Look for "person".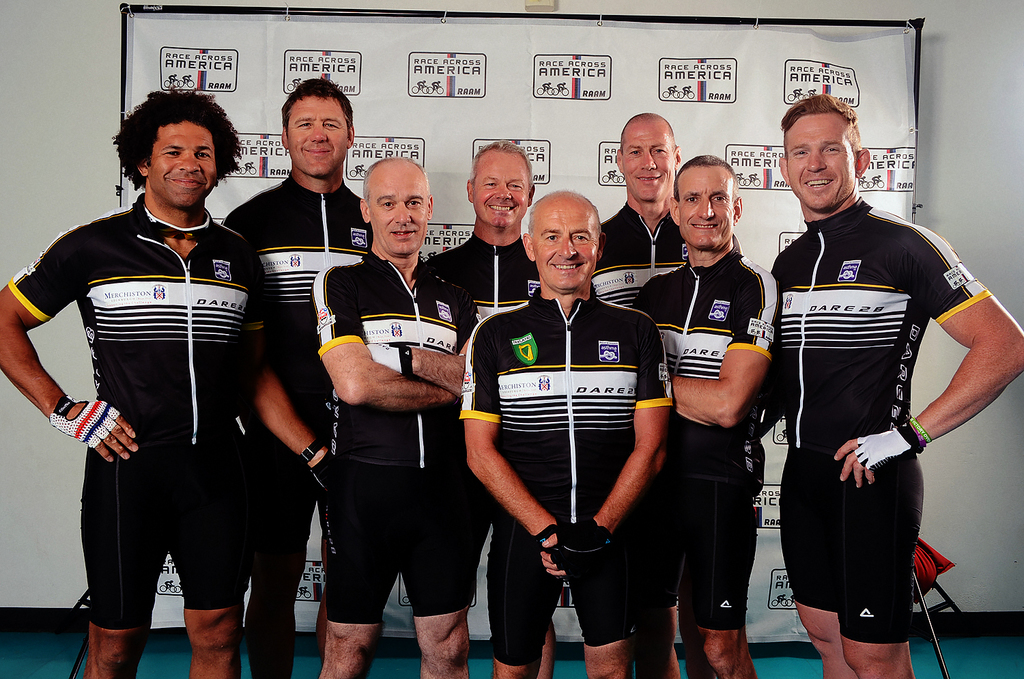
Found: rect(423, 137, 545, 678).
